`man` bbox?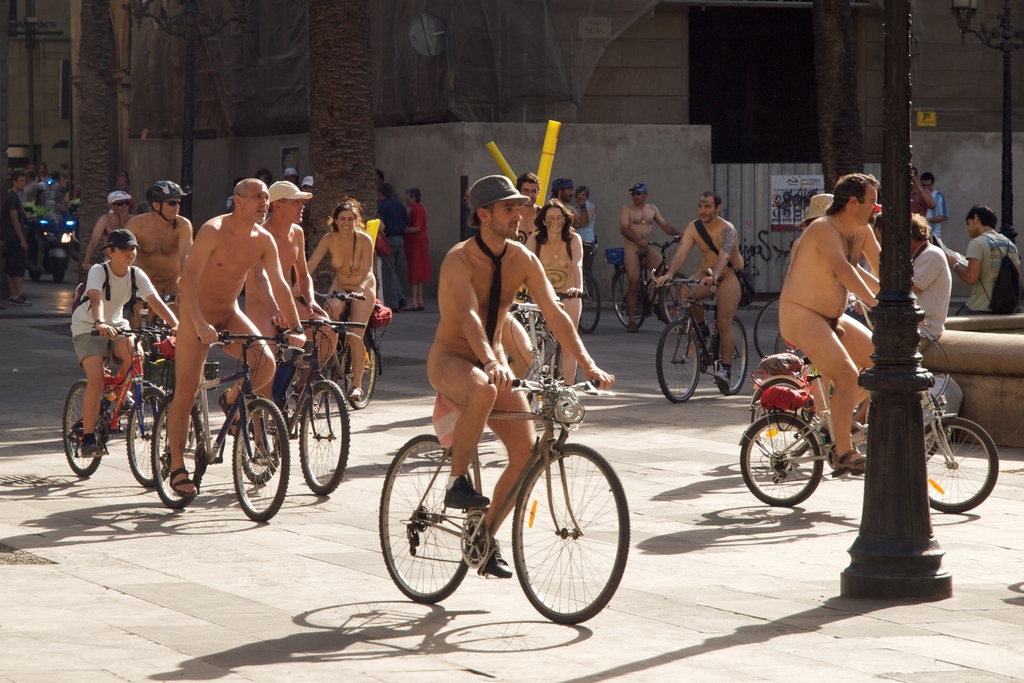
BBox(941, 204, 1020, 312)
